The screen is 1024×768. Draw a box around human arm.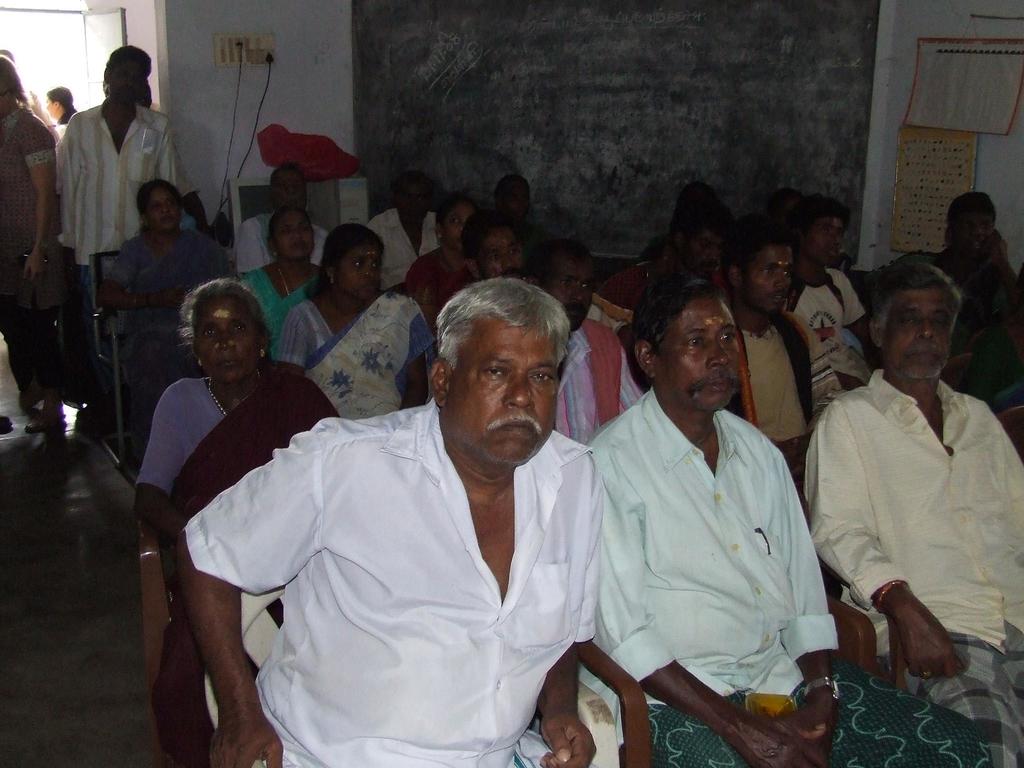
Rect(278, 304, 314, 373).
